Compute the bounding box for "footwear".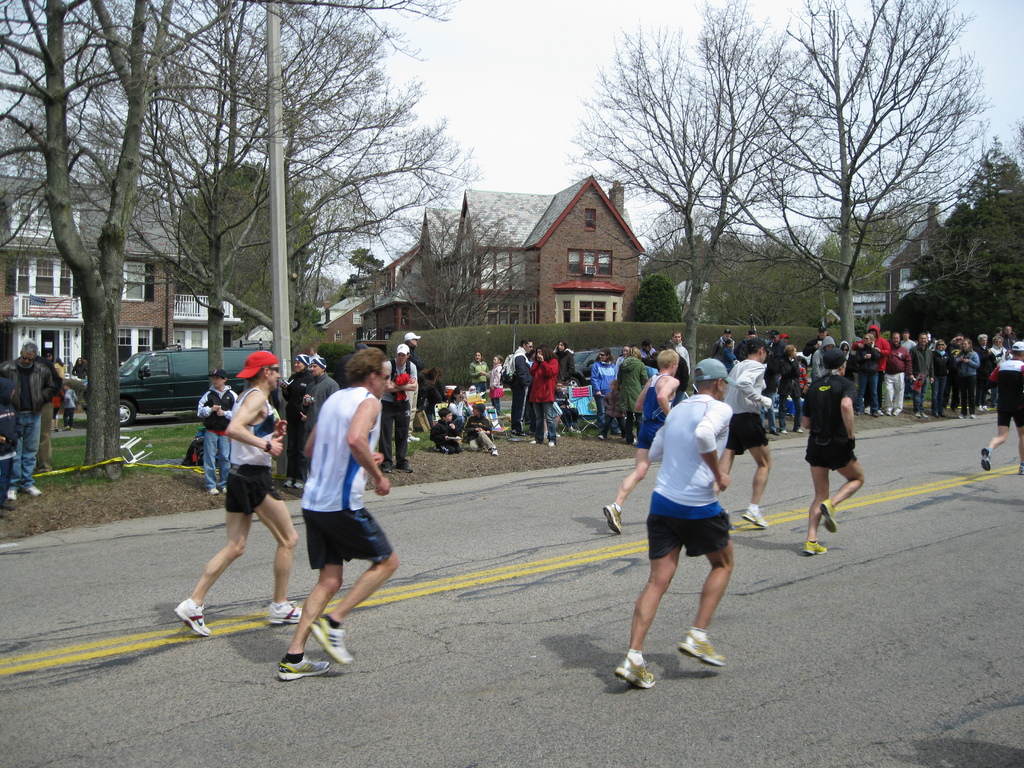
[410,432,420,442].
